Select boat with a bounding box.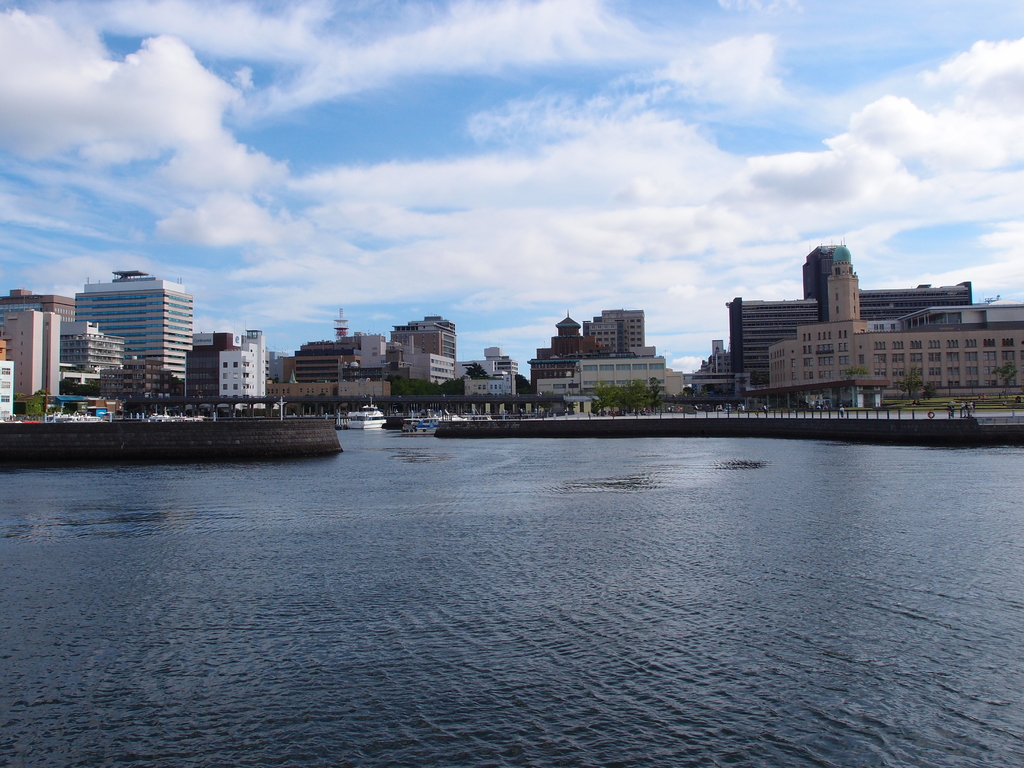
340,392,388,432.
